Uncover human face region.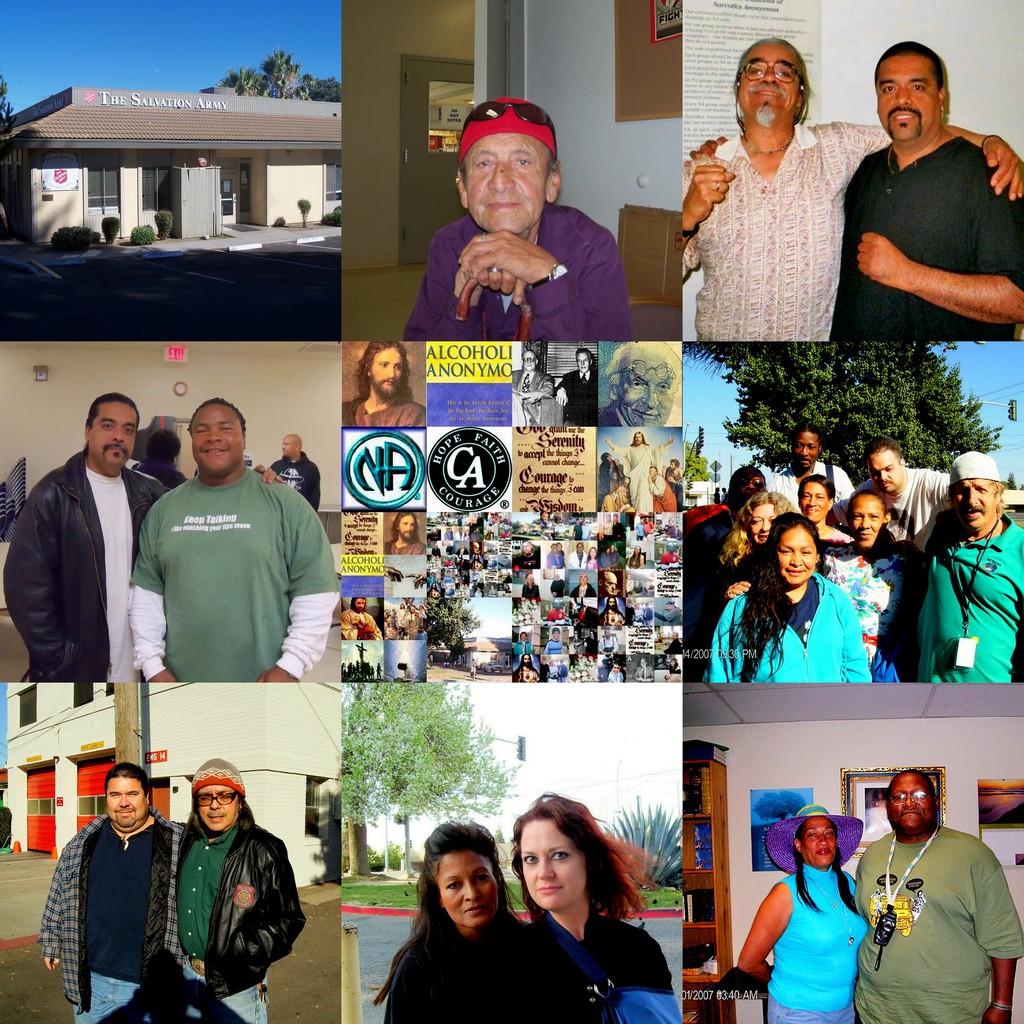
Uncovered: bbox=(191, 392, 240, 475).
